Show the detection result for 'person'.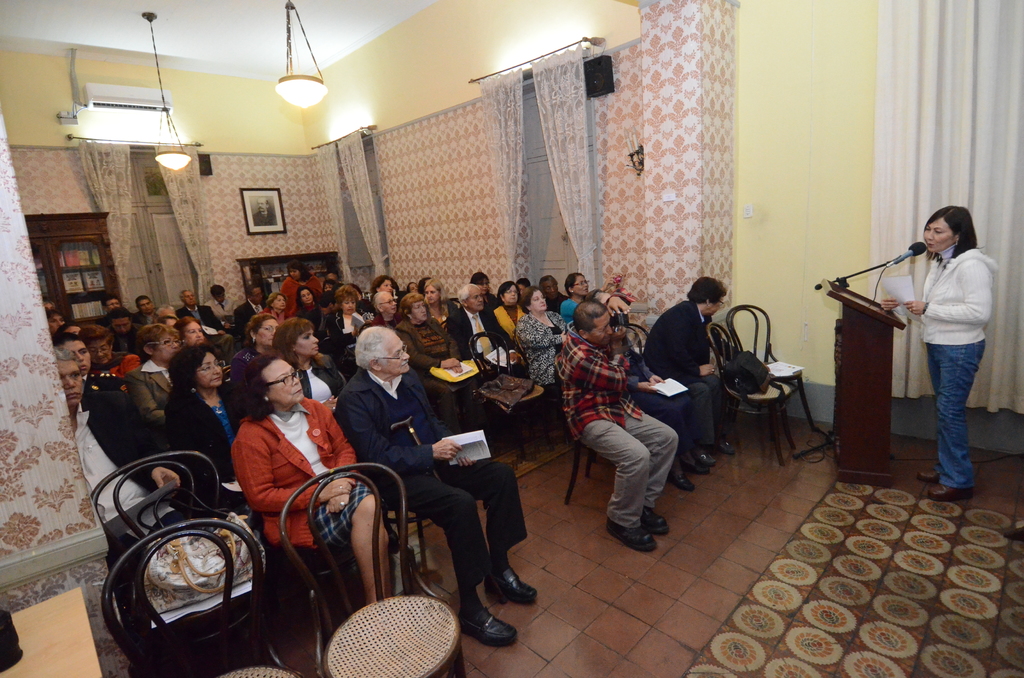
[x1=426, y1=273, x2=479, y2=359].
